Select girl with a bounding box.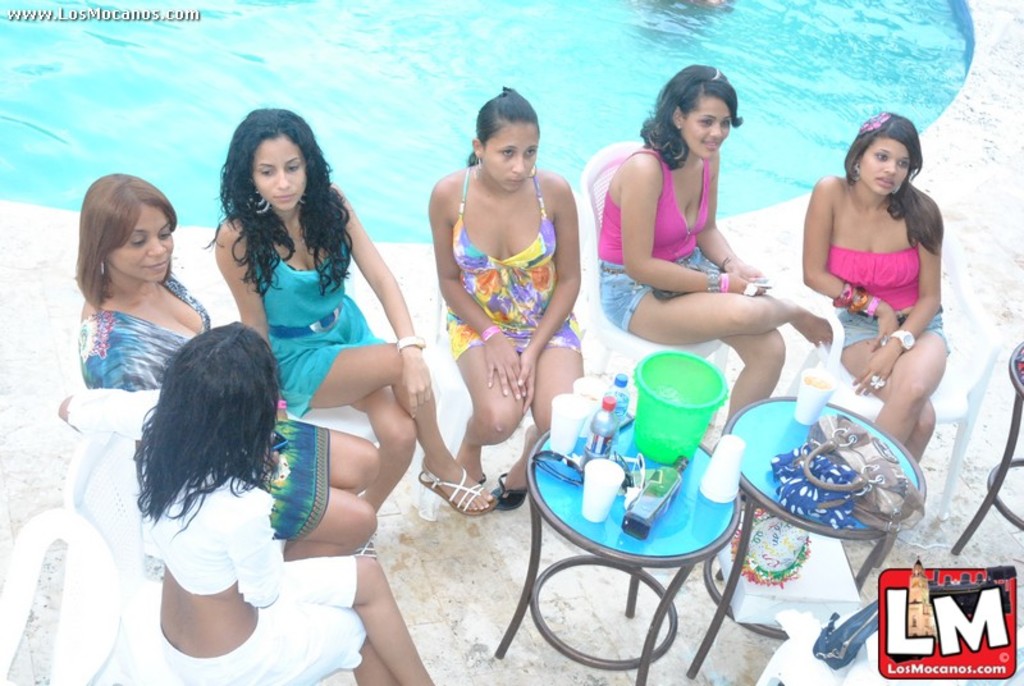
bbox(805, 111, 950, 459).
